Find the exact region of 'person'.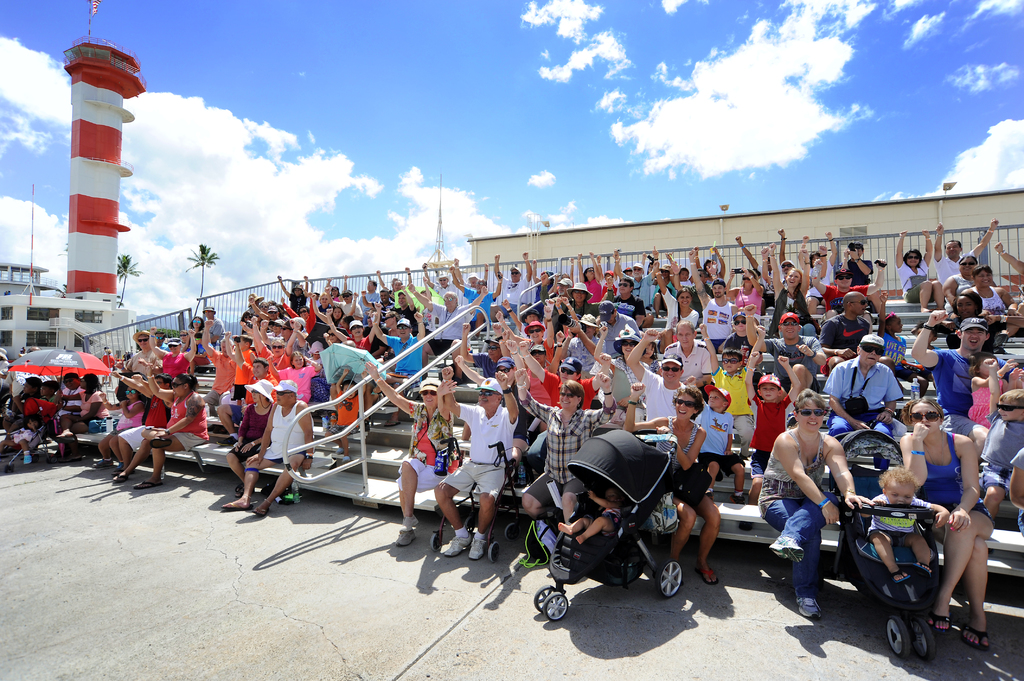
Exact region: x1=758, y1=237, x2=816, y2=339.
